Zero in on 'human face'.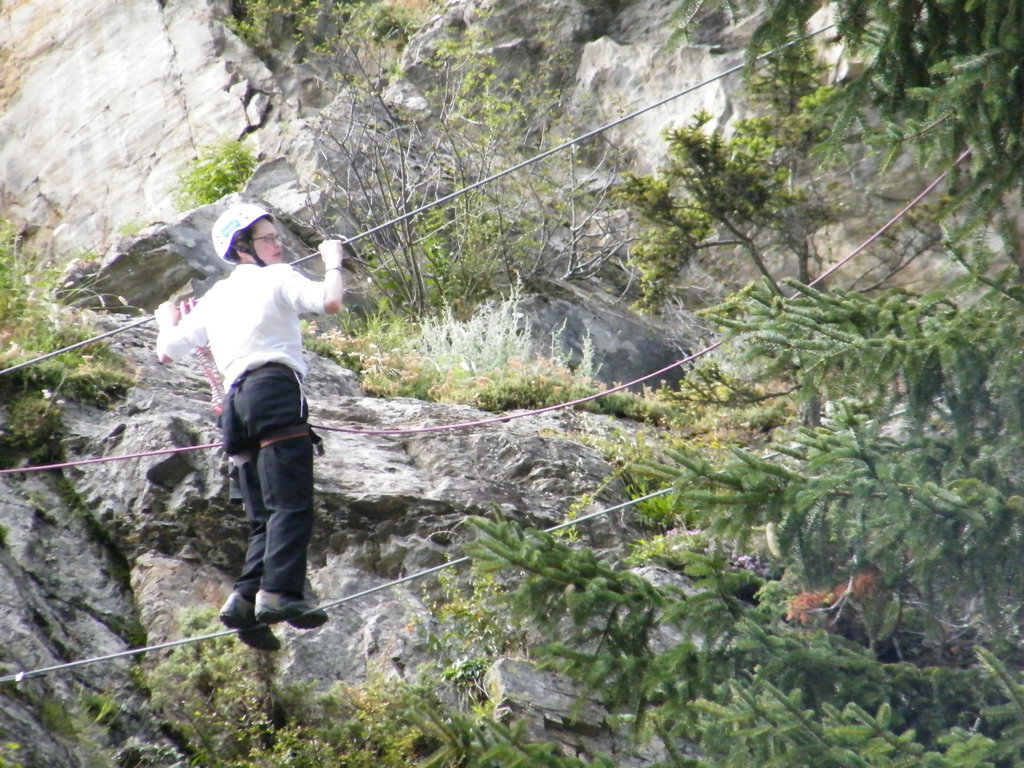
Zeroed in: BBox(249, 215, 283, 264).
